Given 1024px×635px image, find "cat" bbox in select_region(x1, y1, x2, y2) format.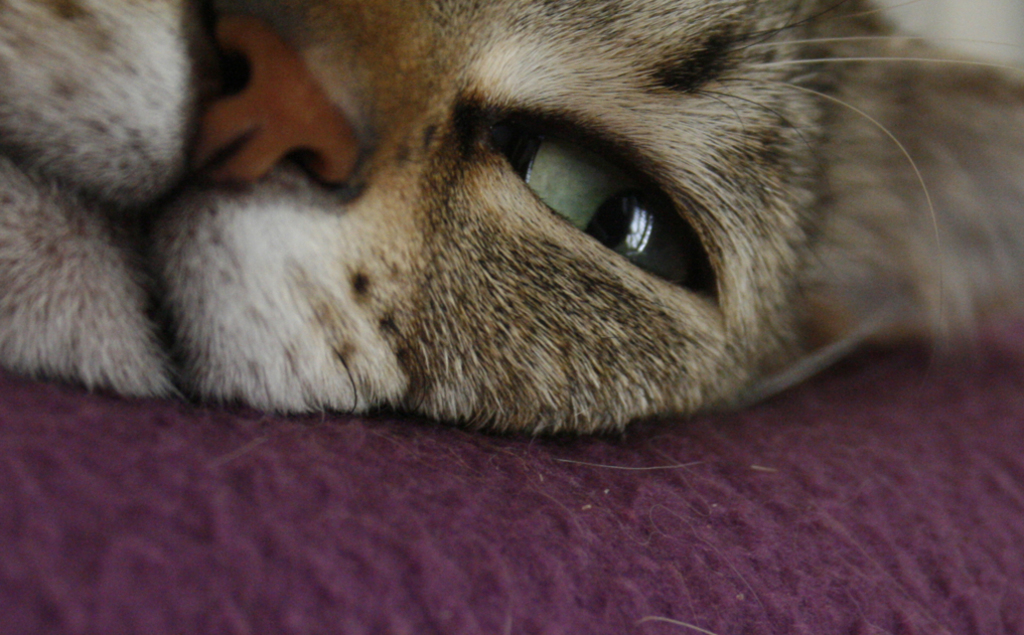
select_region(1, 3, 1018, 437).
